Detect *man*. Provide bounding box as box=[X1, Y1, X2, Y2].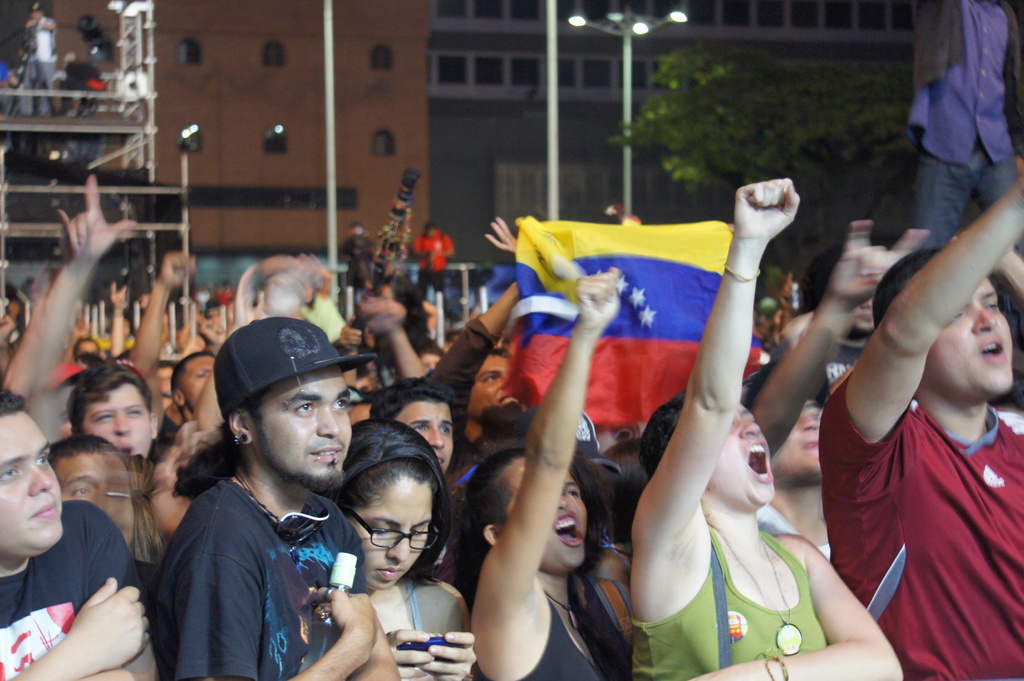
box=[64, 353, 172, 490].
